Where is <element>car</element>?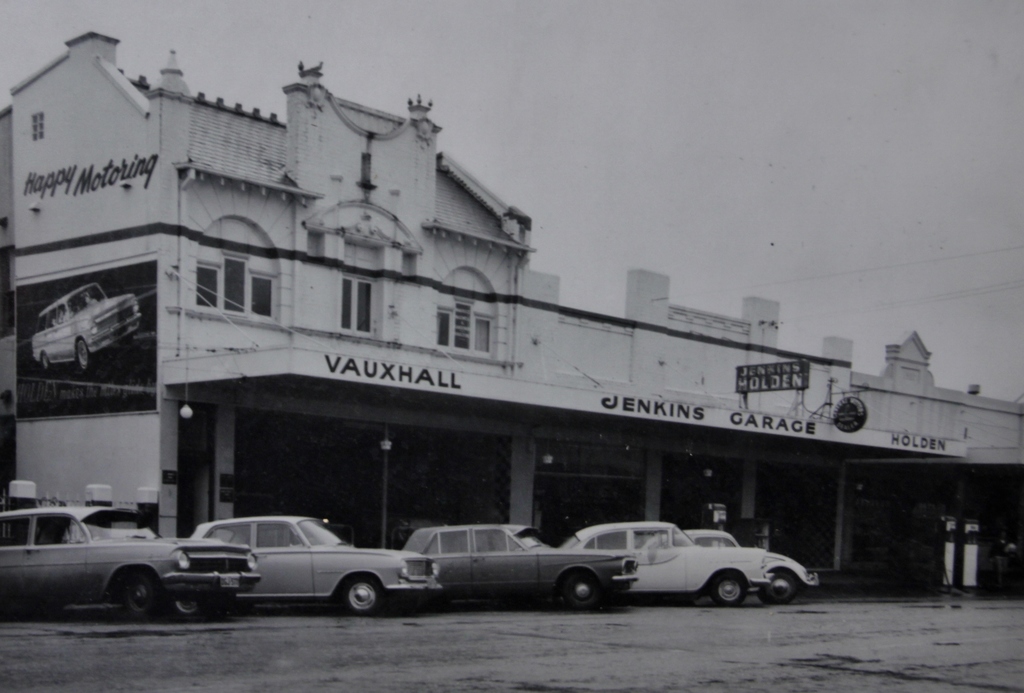
BBox(173, 518, 444, 618).
